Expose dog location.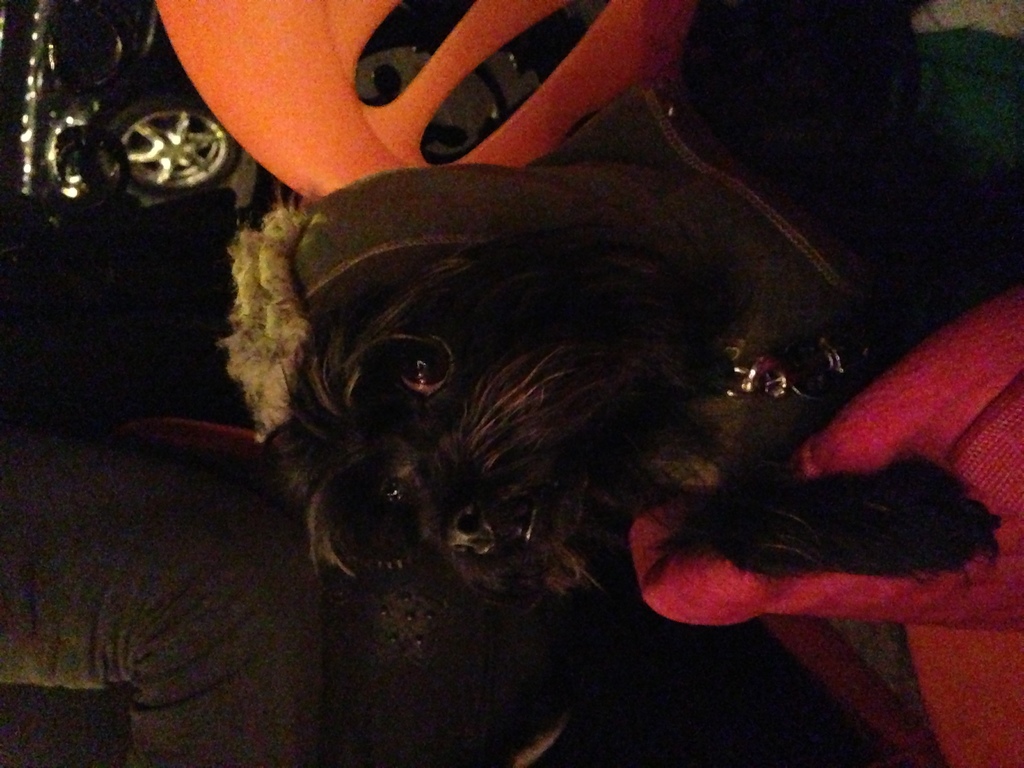
Exposed at Rect(272, 0, 1000, 767).
